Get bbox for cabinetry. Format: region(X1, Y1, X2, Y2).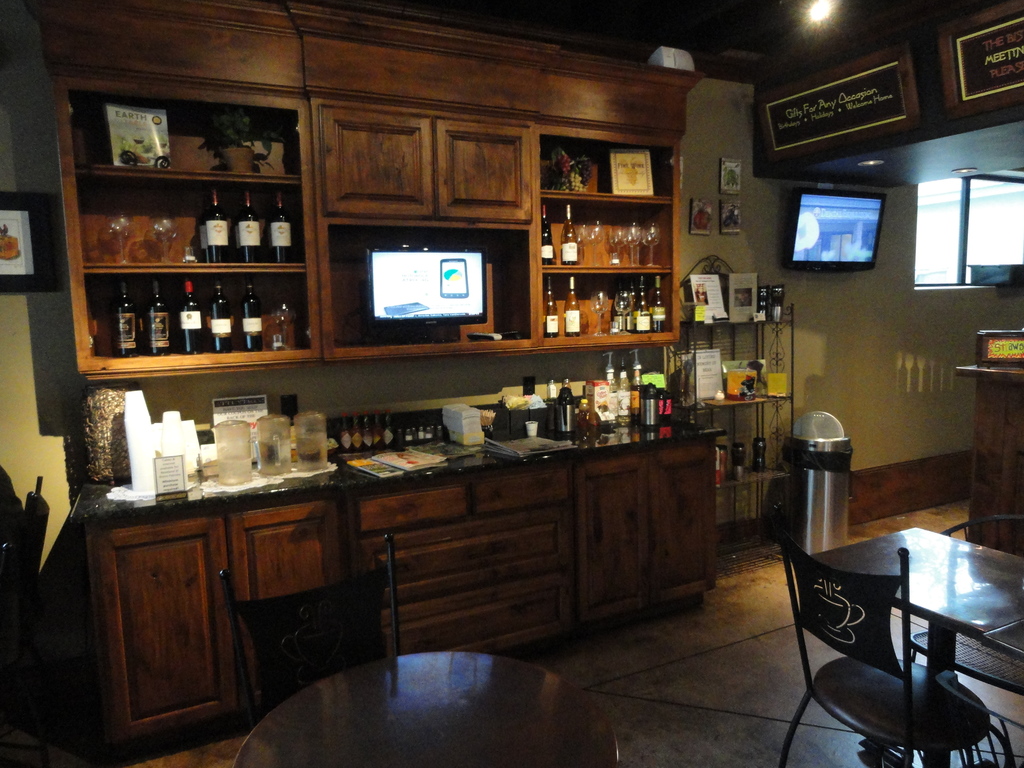
region(322, 102, 432, 217).
